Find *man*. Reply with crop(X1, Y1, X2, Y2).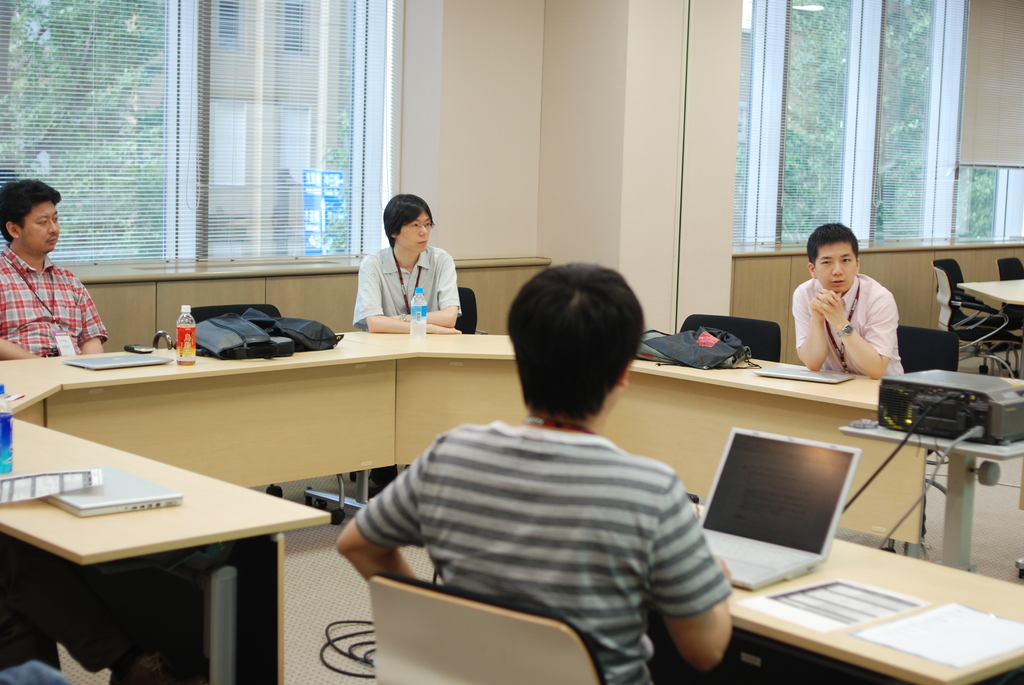
crop(349, 195, 470, 502).
